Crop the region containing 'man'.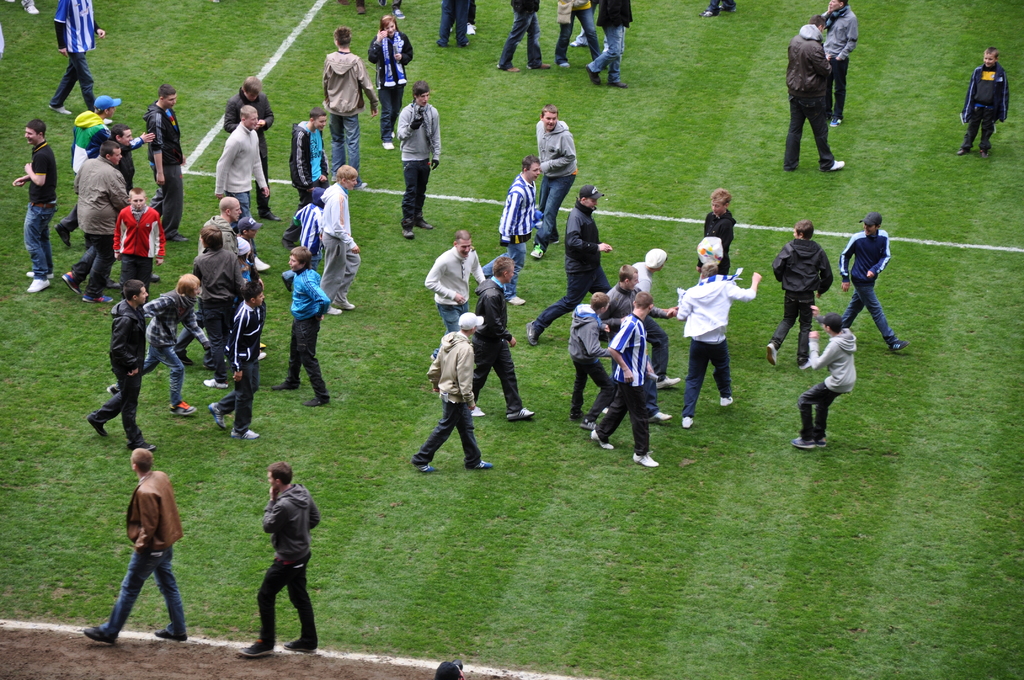
Crop region: select_region(703, 186, 731, 271).
